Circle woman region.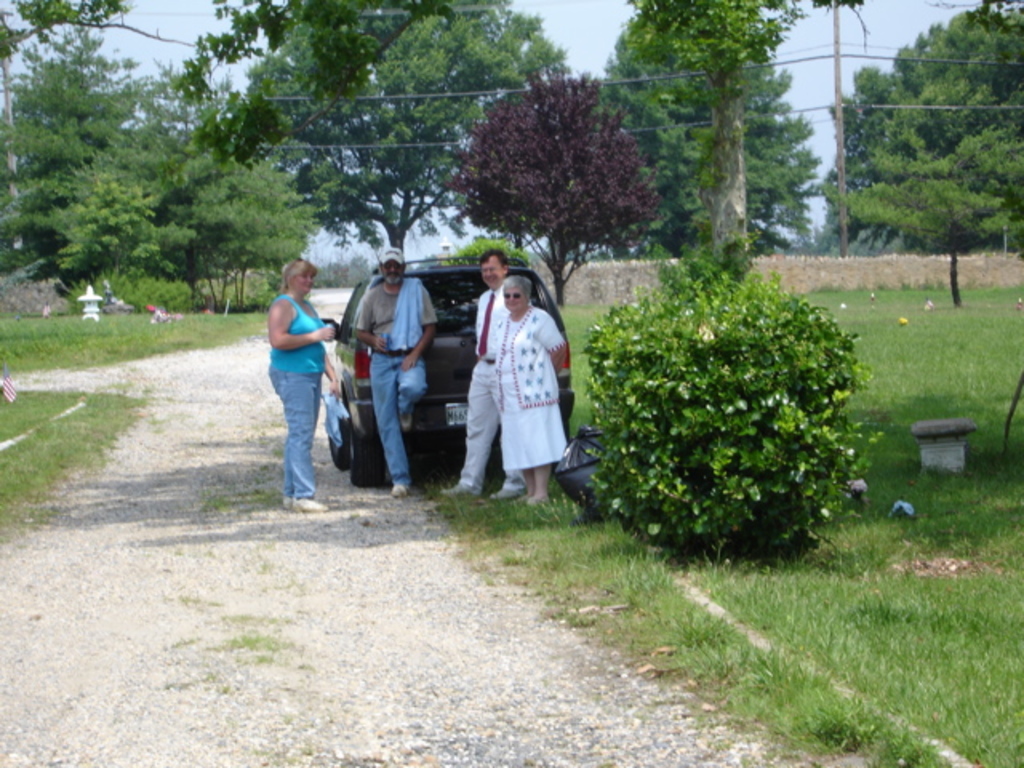
Region: bbox=[266, 261, 339, 517].
